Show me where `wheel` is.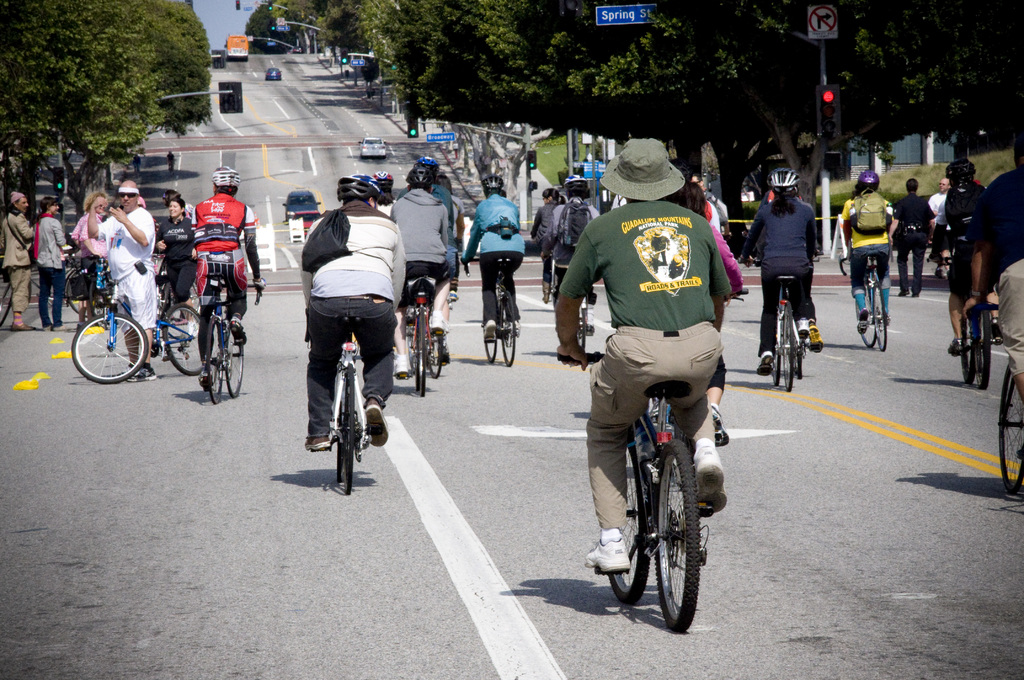
`wheel` is at <region>66, 312, 140, 378</region>.
